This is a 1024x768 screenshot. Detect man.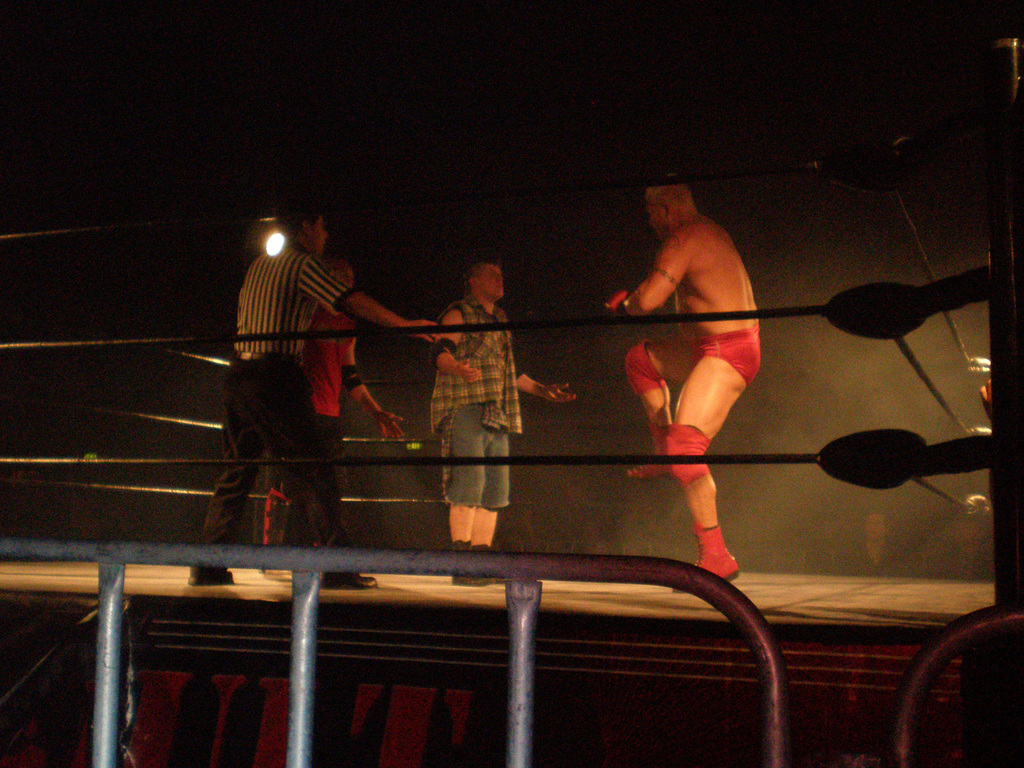
(271,259,402,577).
